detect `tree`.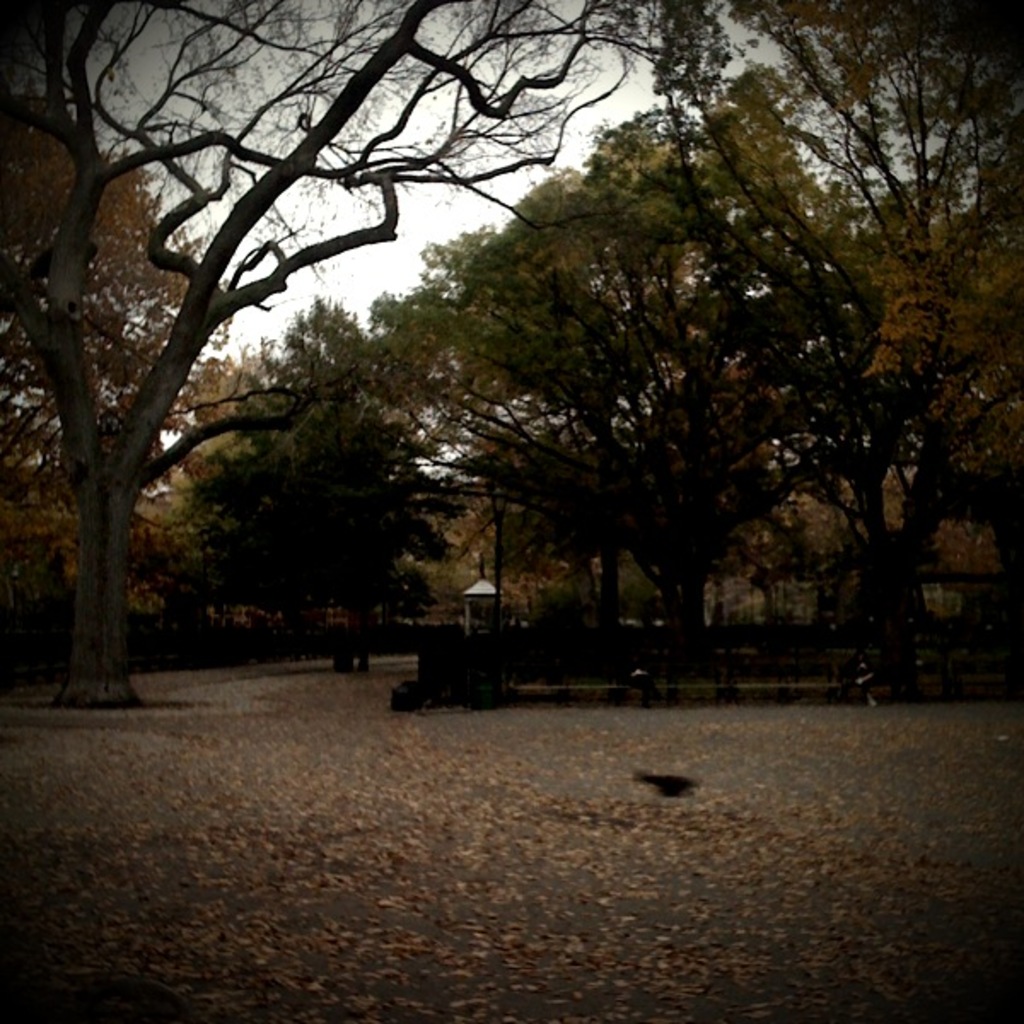
Detected at x1=0 y1=0 x2=676 y2=703.
